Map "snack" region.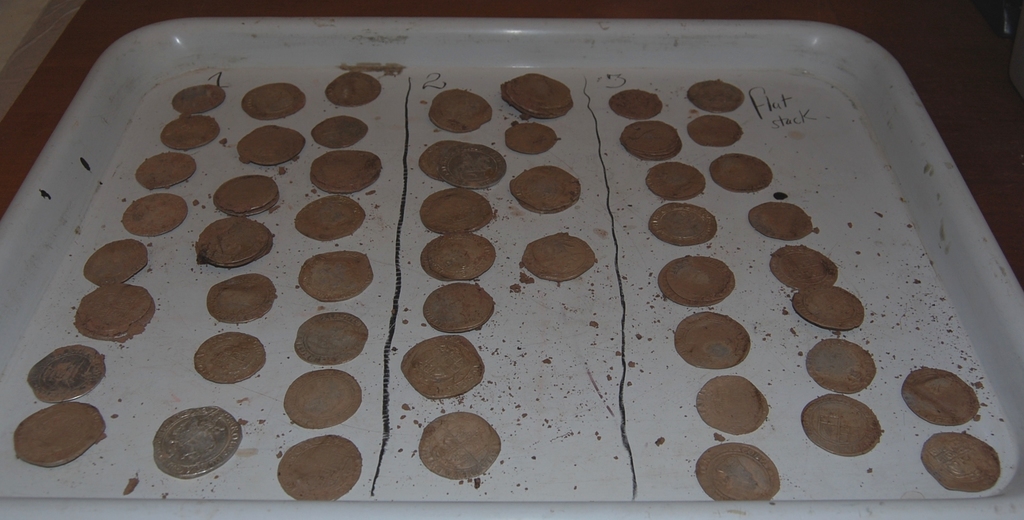
Mapped to 711 151 772 193.
